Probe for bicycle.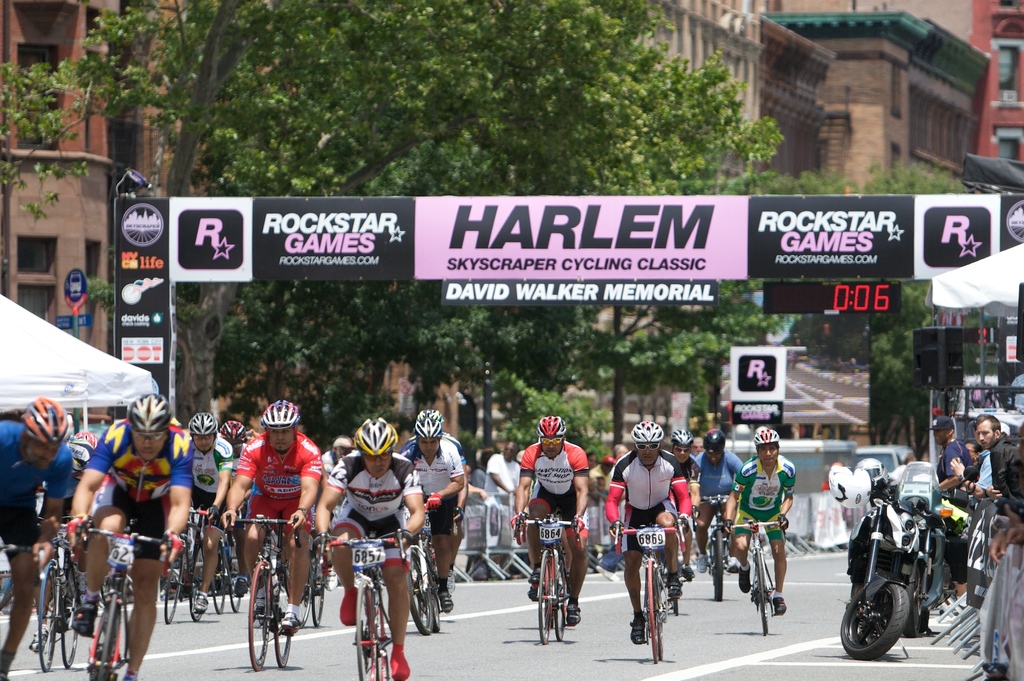
Probe result: BBox(320, 529, 401, 680).
